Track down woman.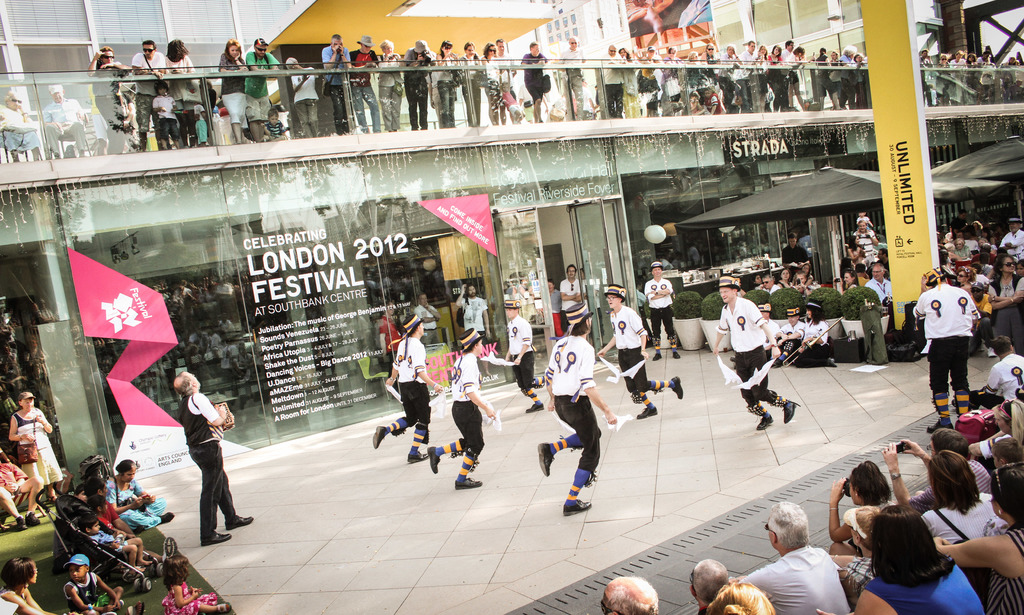
Tracked to (x1=483, y1=42, x2=499, y2=126).
